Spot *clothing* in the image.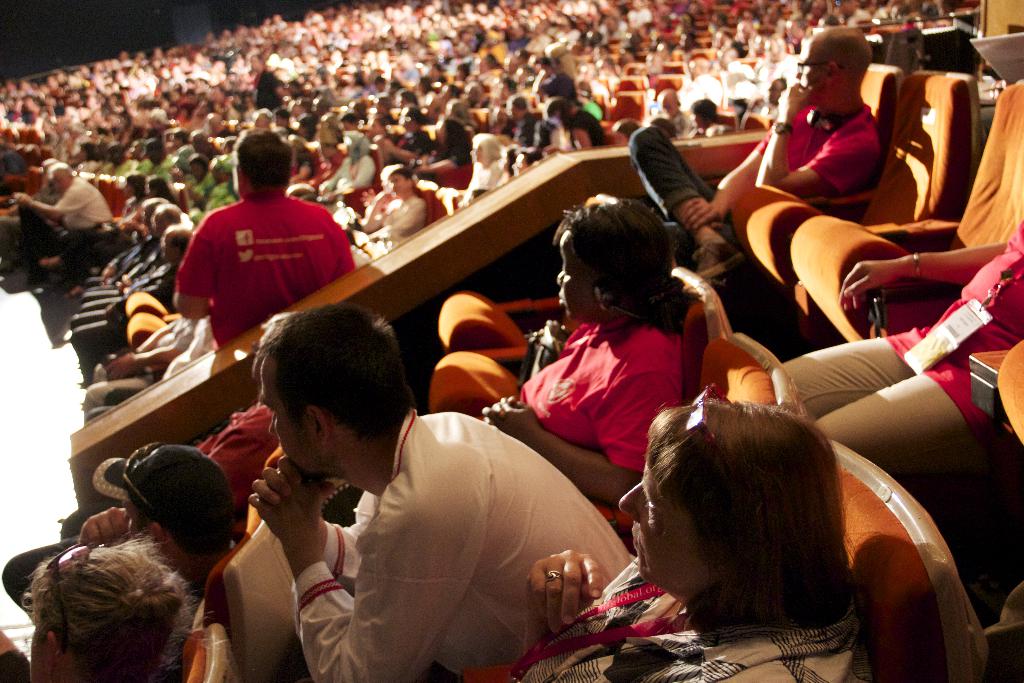
*clothing* found at x1=169, y1=170, x2=340, y2=334.
